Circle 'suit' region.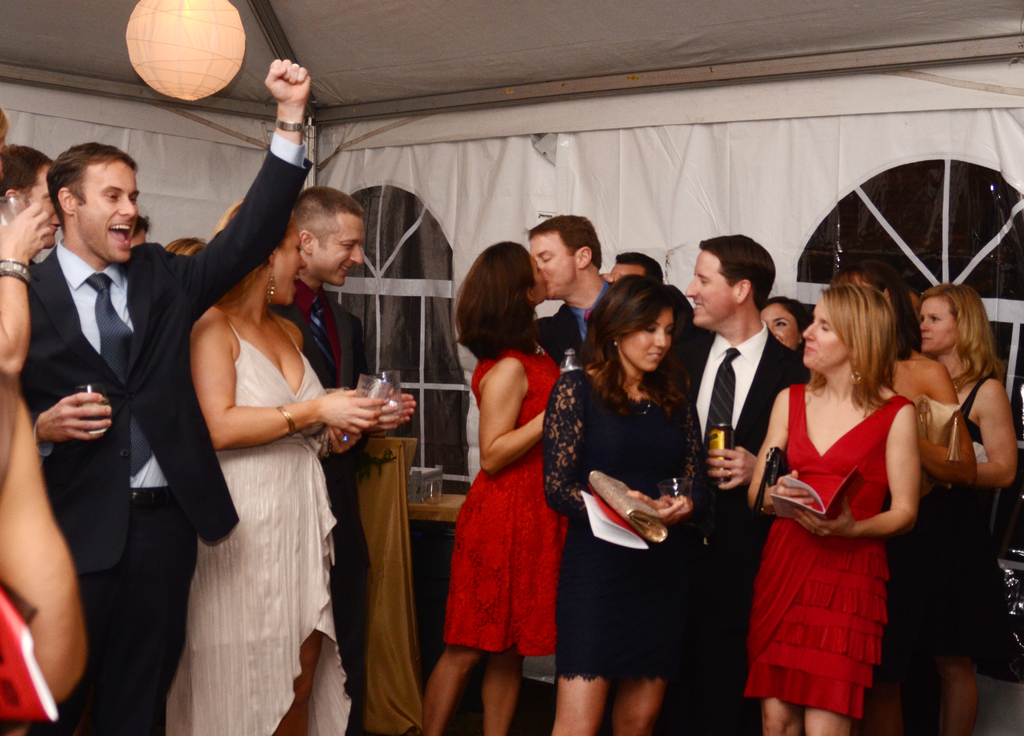
Region: BBox(269, 275, 367, 735).
